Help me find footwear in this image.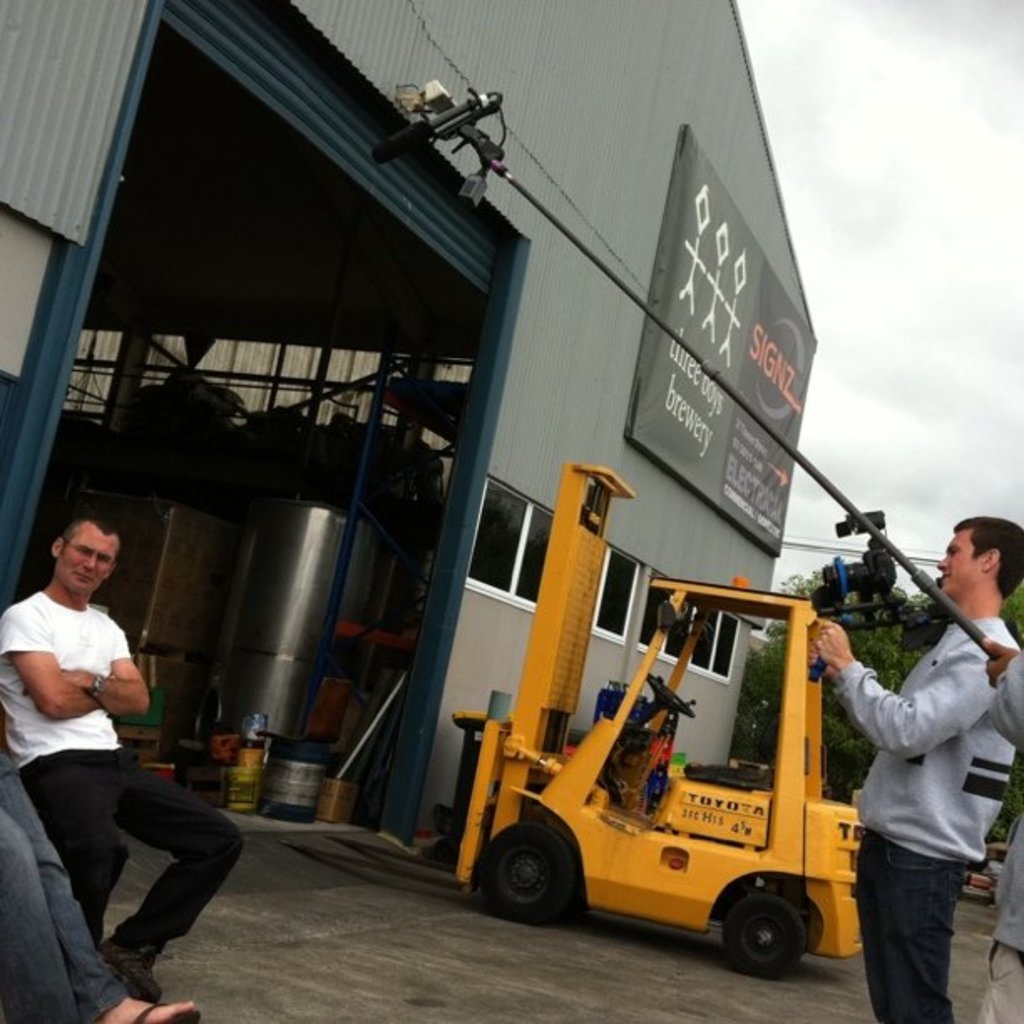
Found it: [102,925,159,999].
